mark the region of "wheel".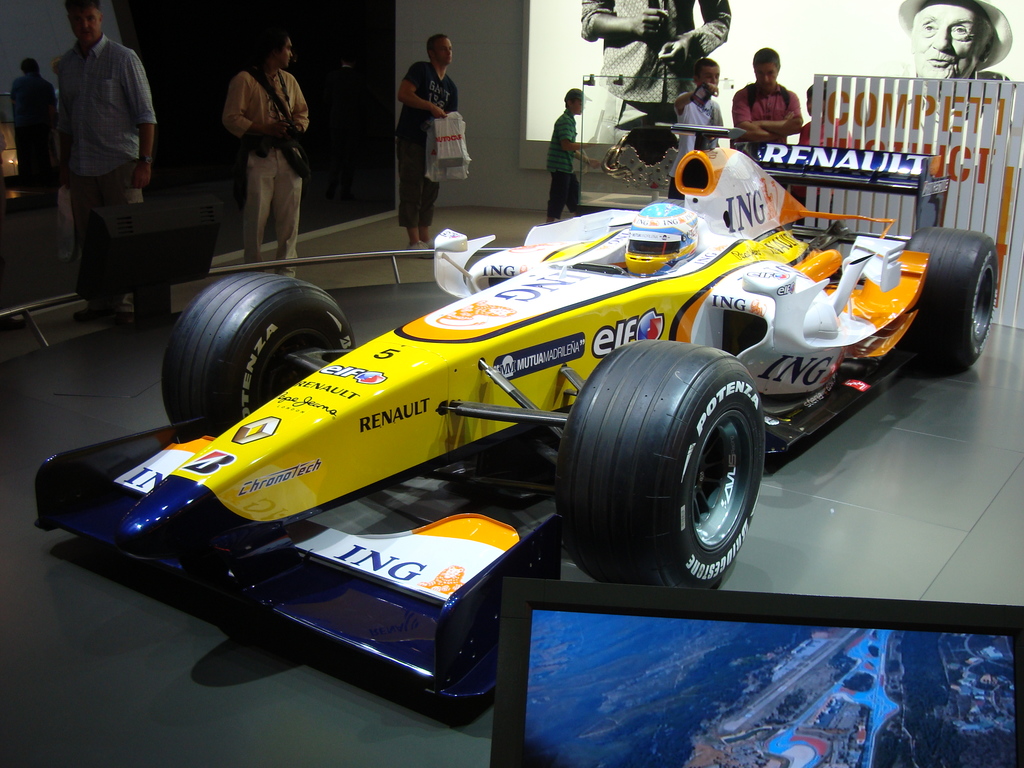
Region: left=902, top=227, right=999, bottom=373.
